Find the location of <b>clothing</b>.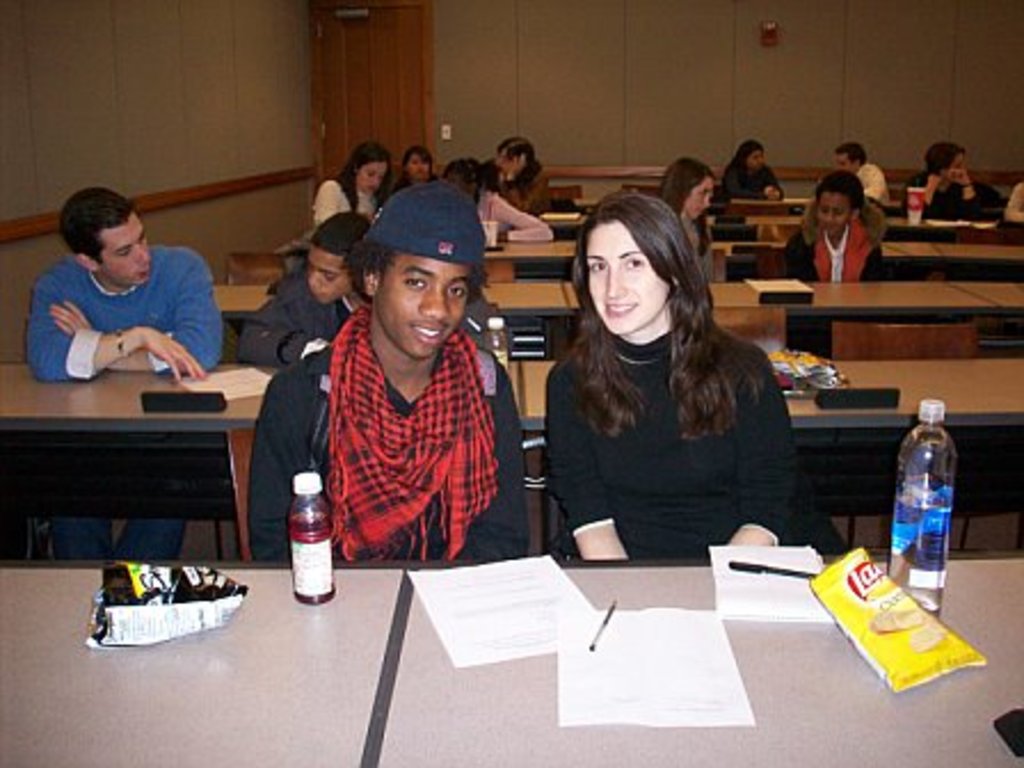
Location: x1=773, y1=206, x2=885, y2=279.
